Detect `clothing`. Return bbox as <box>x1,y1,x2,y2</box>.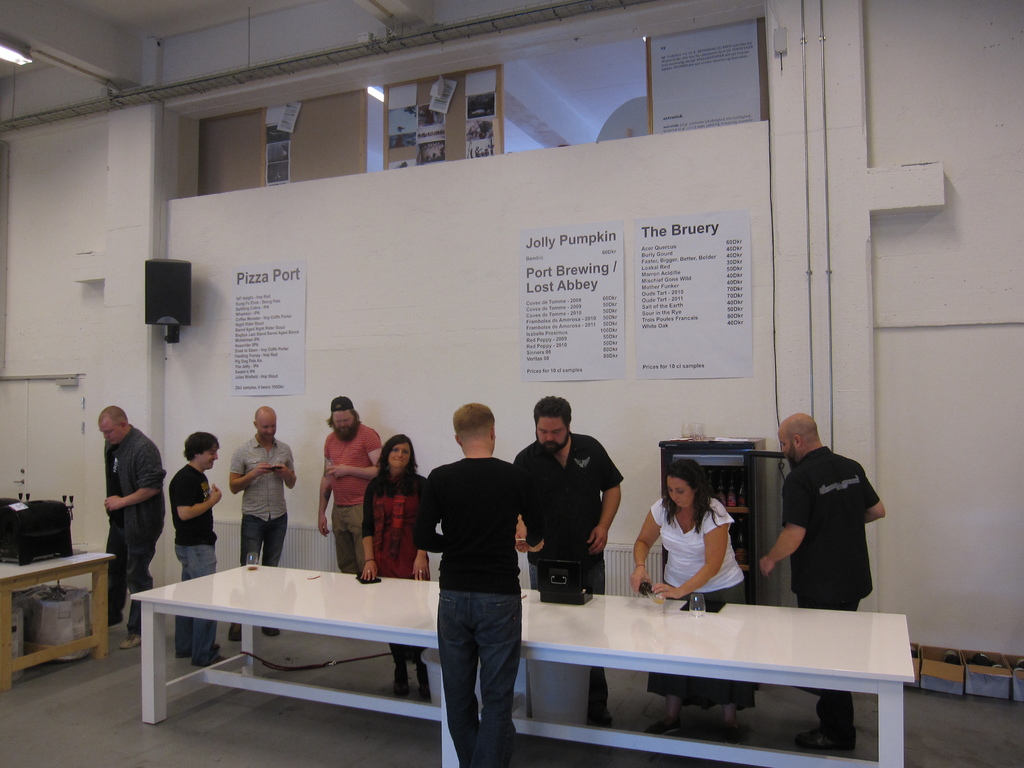
<box>165,463,218,669</box>.
